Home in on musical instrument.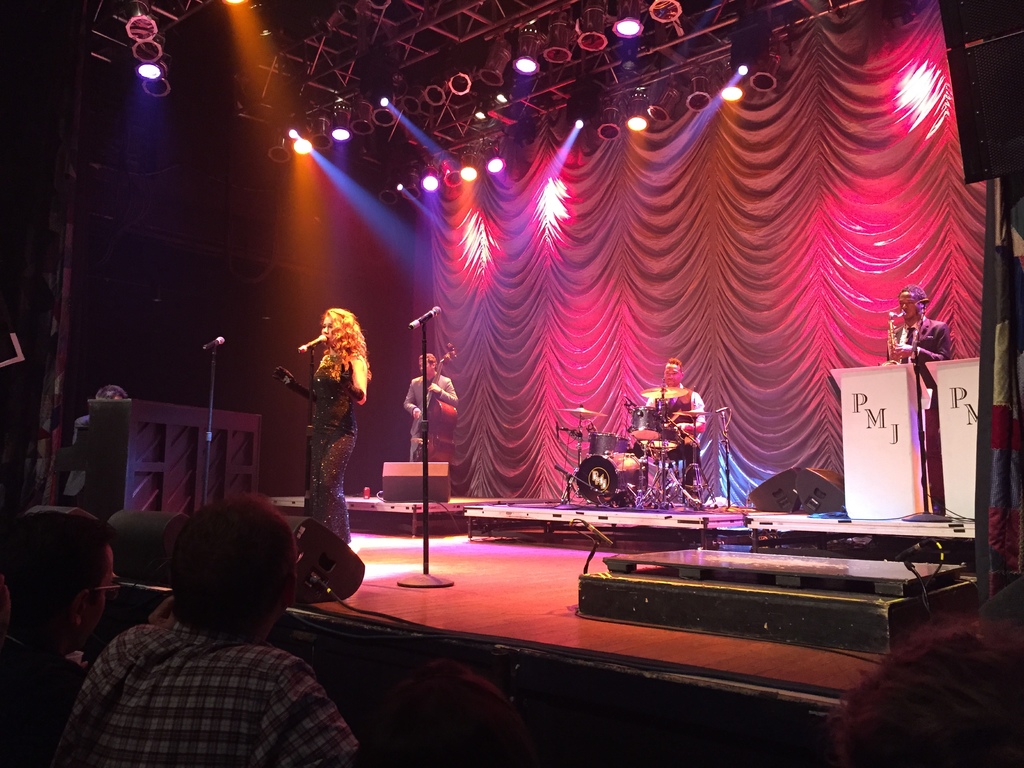
Homed in at <bbox>642, 379, 695, 400</bbox>.
